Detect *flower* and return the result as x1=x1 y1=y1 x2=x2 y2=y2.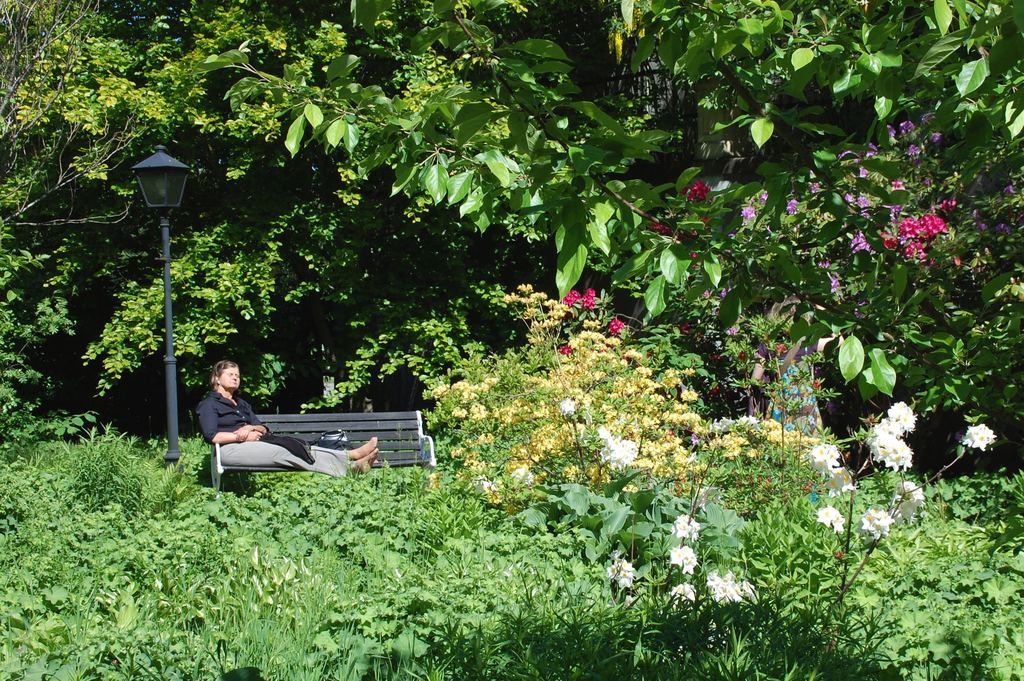
x1=611 y1=555 x2=631 y2=588.
